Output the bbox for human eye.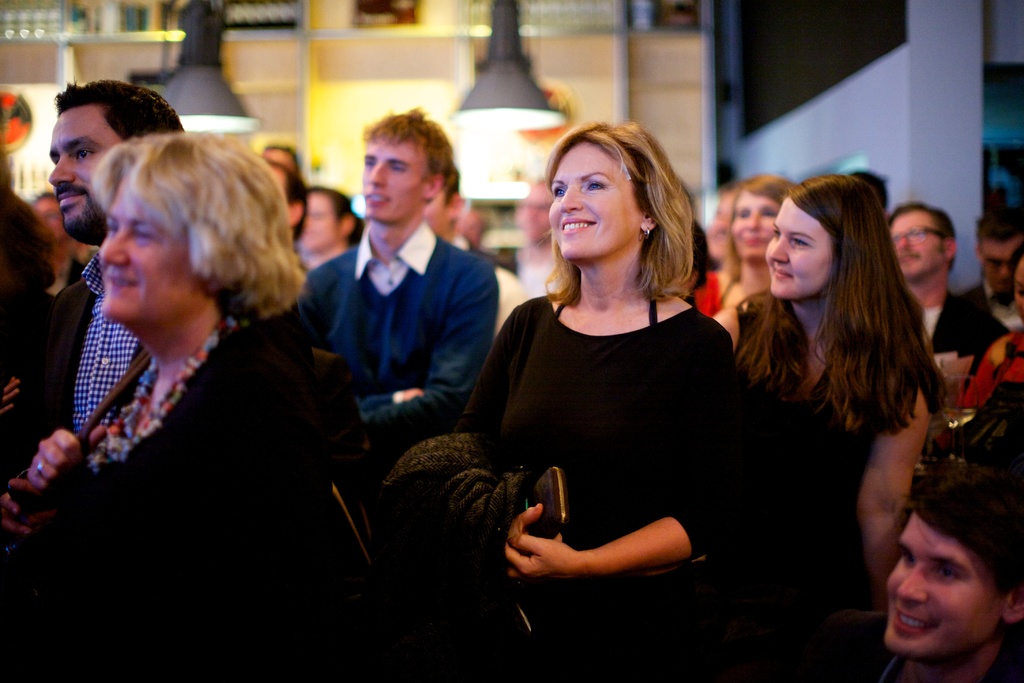
[584, 178, 609, 191].
